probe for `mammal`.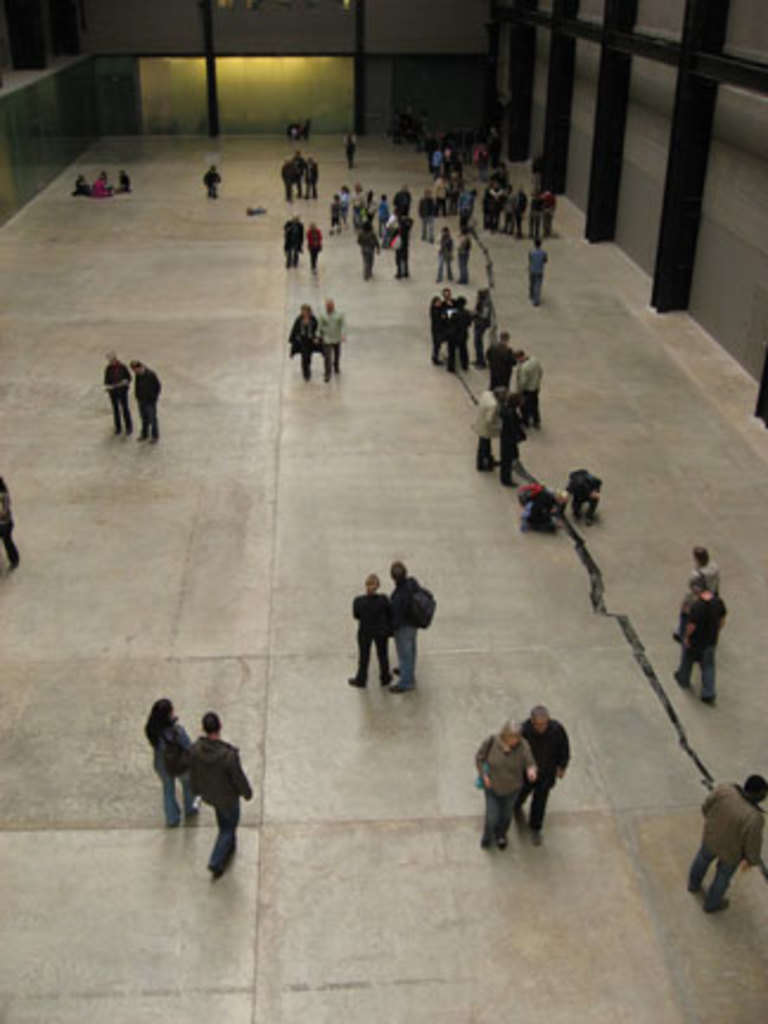
Probe result: x1=90, y1=166, x2=111, y2=197.
